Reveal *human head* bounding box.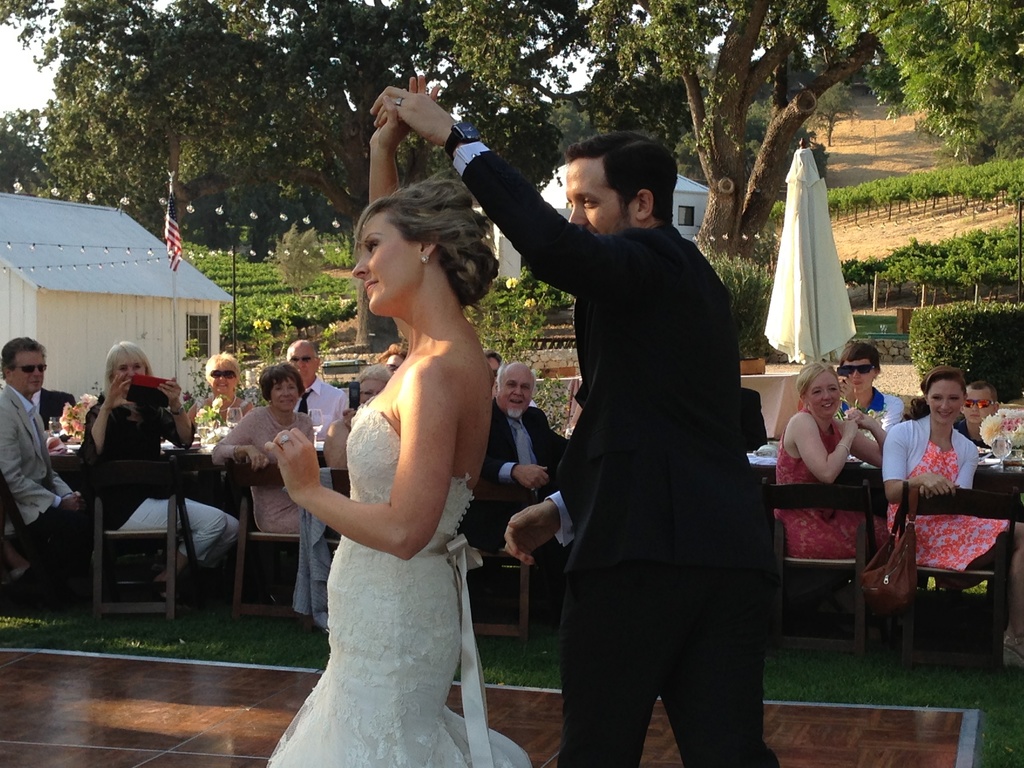
Revealed: x1=0 y1=337 x2=45 y2=394.
